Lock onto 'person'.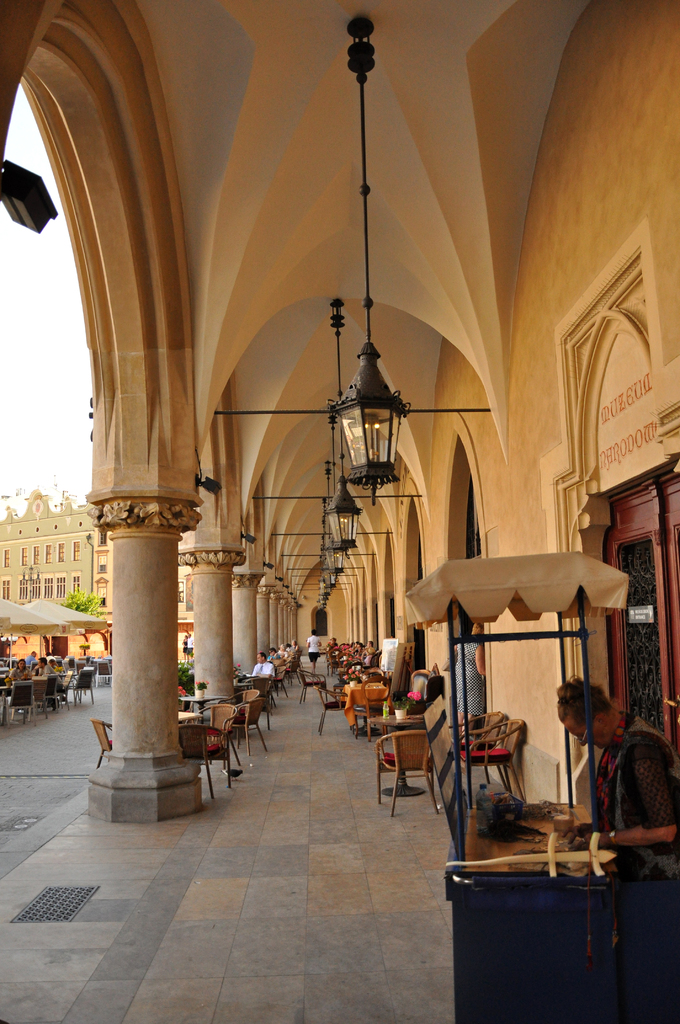
Locked: <bbox>305, 633, 323, 671</bbox>.
